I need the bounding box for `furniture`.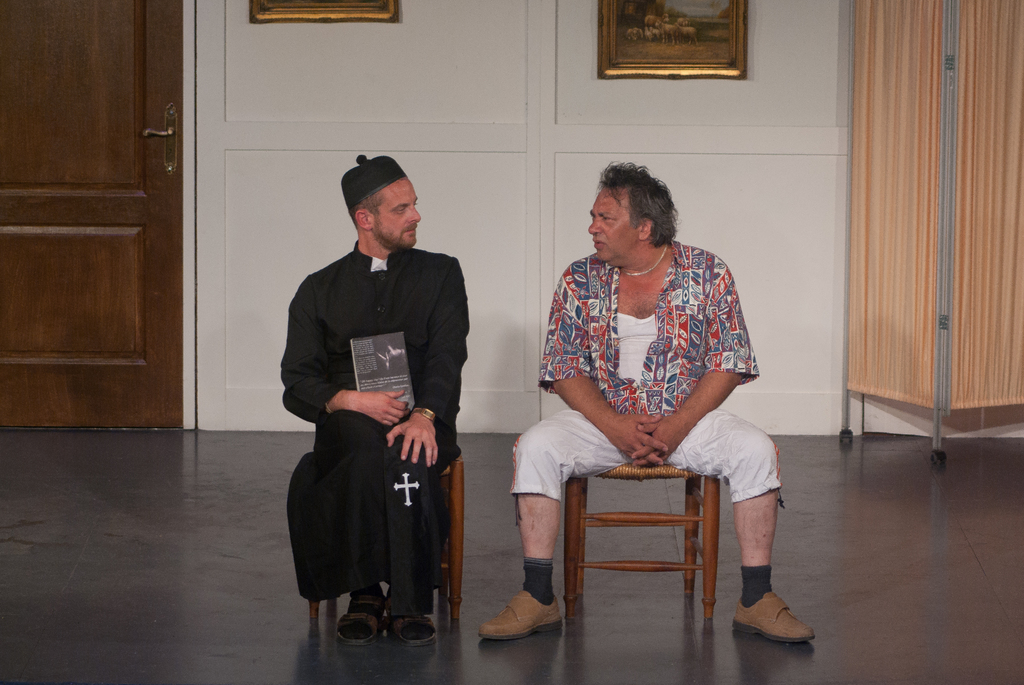
Here it is: region(309, 451, 464, 631).
